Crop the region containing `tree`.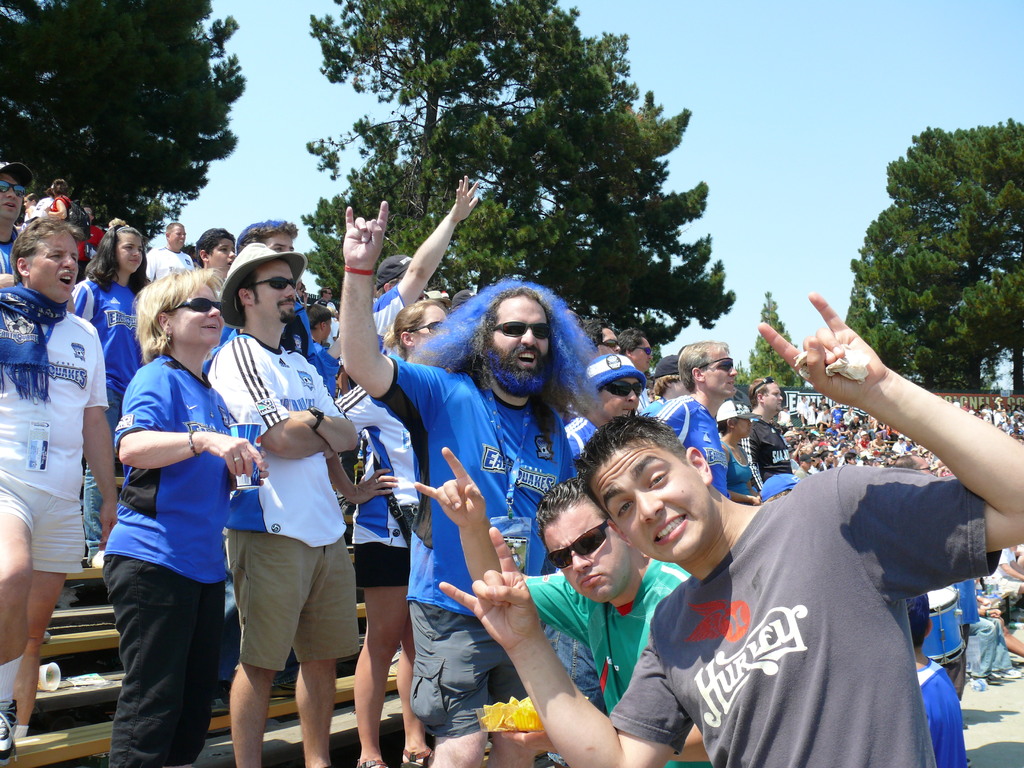
Crop region: (0, 0, 250, 242).
